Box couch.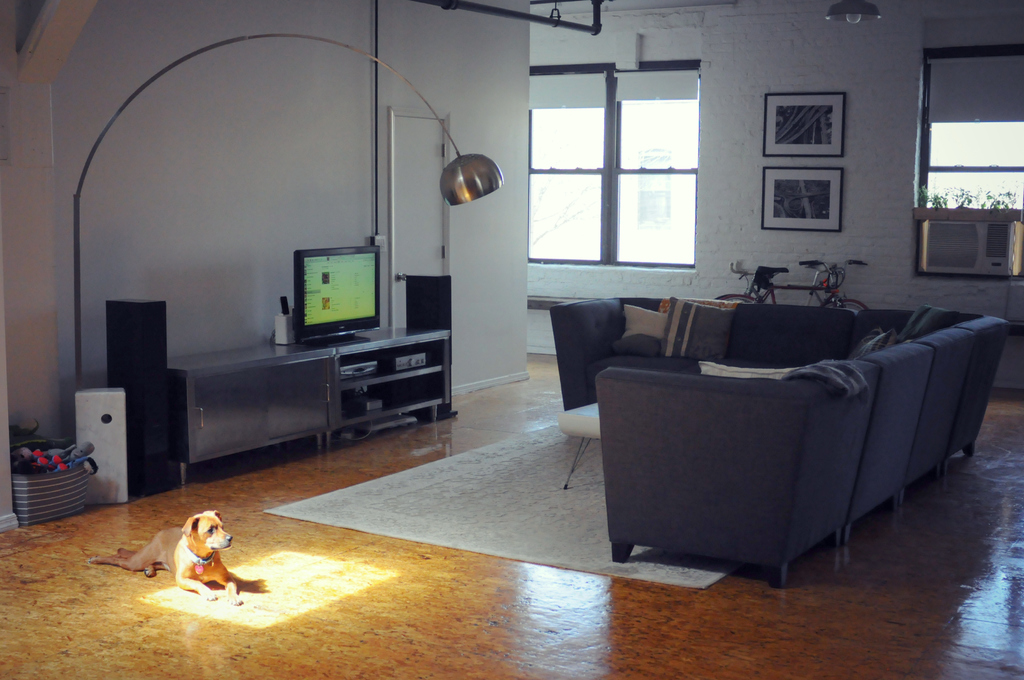
locate(595, 357, 884, 587).
